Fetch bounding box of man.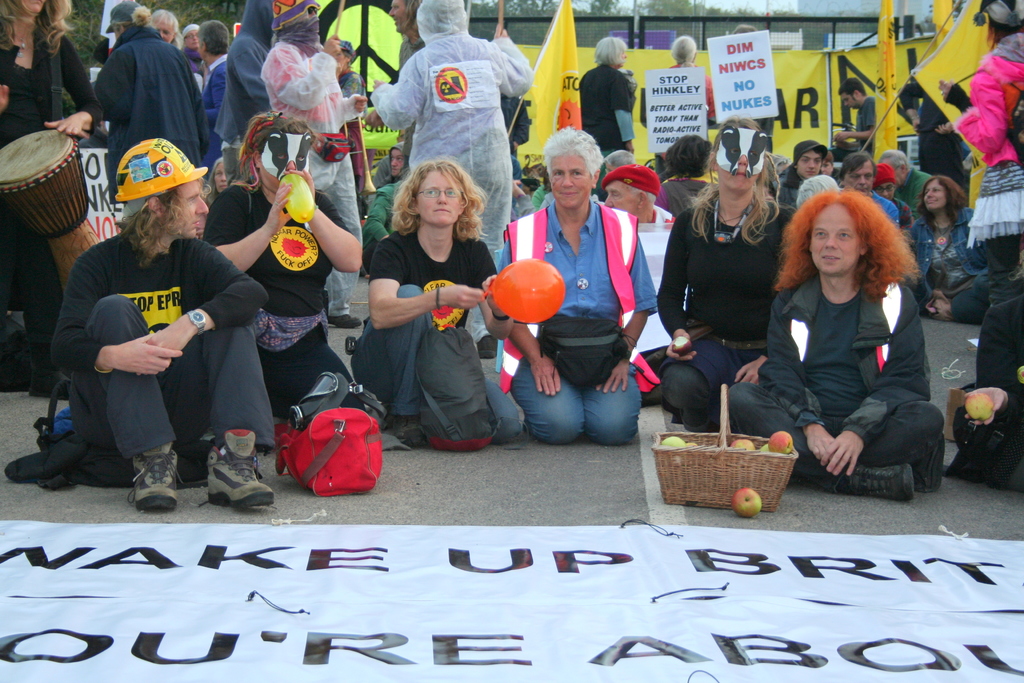
Bbox: 880 144 939 211.
